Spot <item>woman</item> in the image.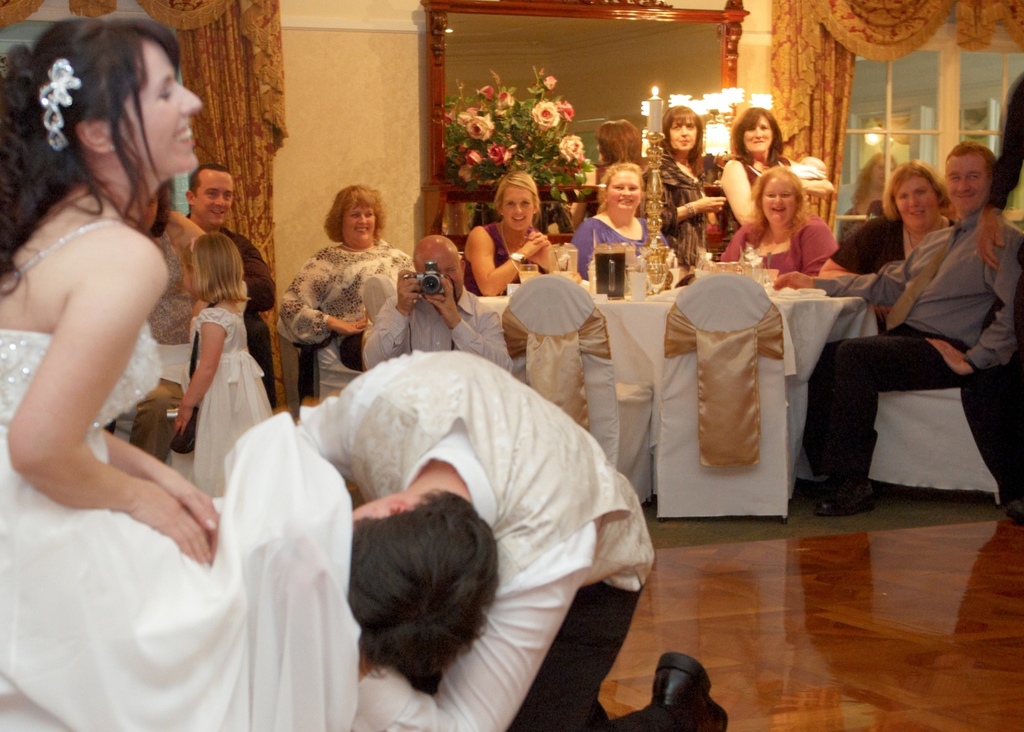
<item>woman</item> found at 464/170/560/300.
